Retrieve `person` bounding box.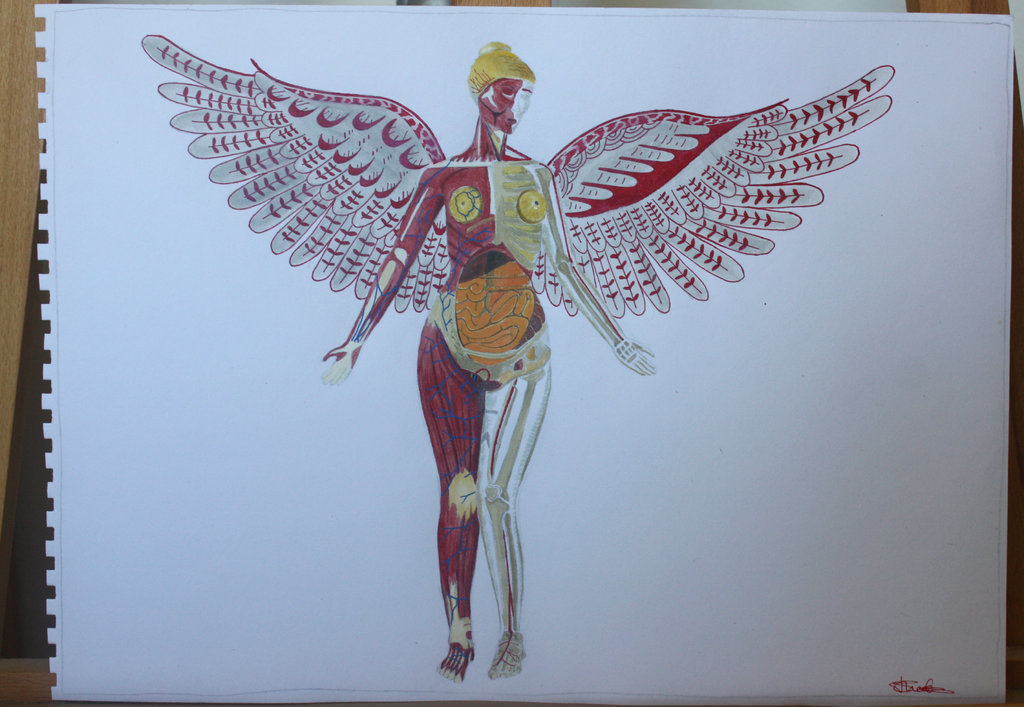
Bounding box: bbox=(348, 28, 589, 694).
